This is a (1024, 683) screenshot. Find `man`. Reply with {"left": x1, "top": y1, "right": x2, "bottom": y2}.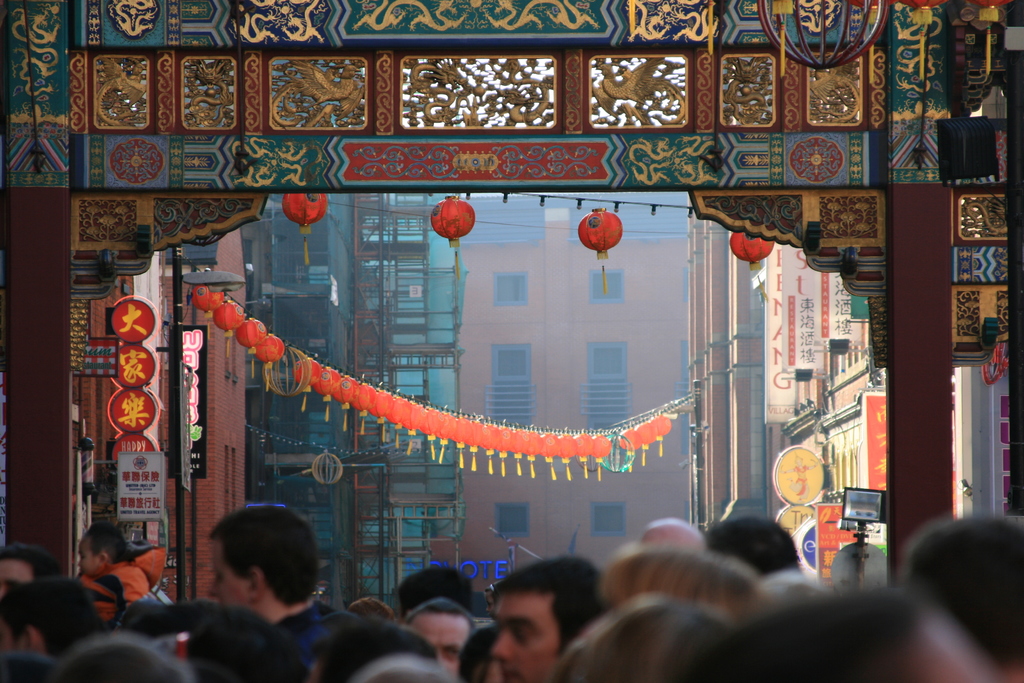
{"left": 202, "top": 504, "right": 355, "bottom": 662}.
